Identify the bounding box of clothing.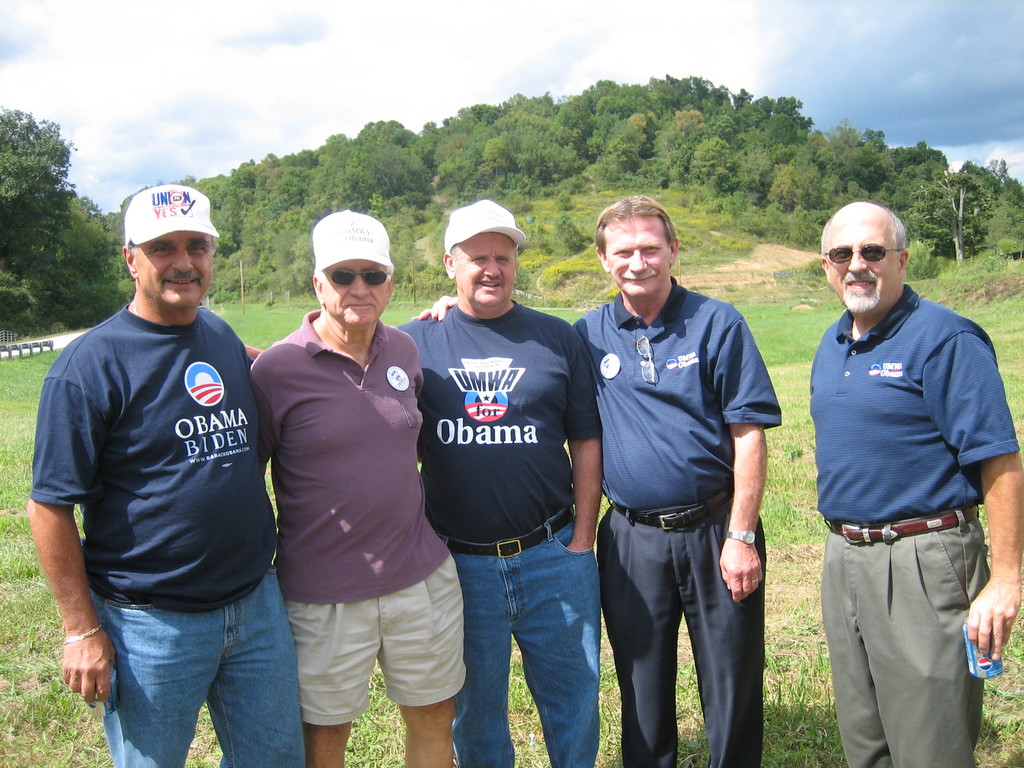
box=[244, 307, 477, 722].
